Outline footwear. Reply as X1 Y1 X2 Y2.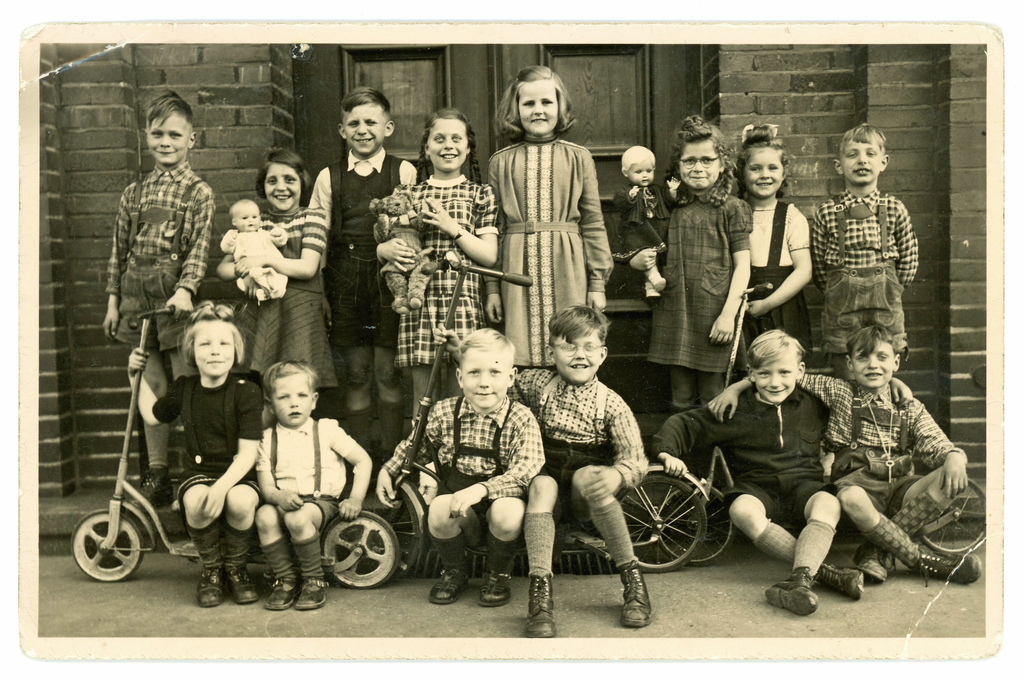
815 563 863 600.
